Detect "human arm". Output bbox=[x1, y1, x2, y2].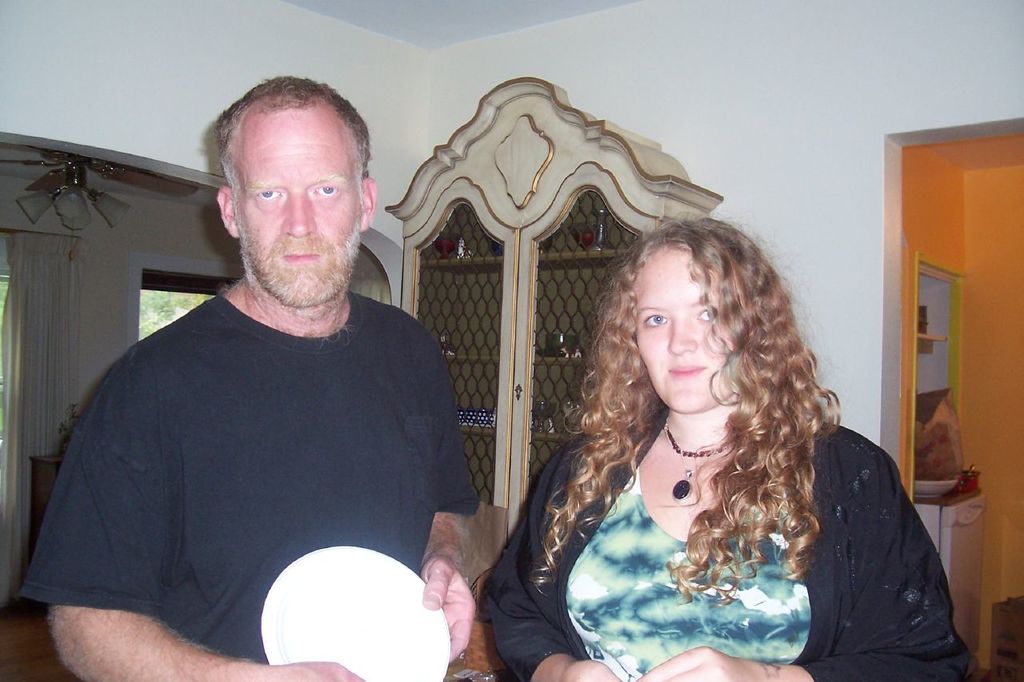
bbox=[418, 353, 478, 660].
